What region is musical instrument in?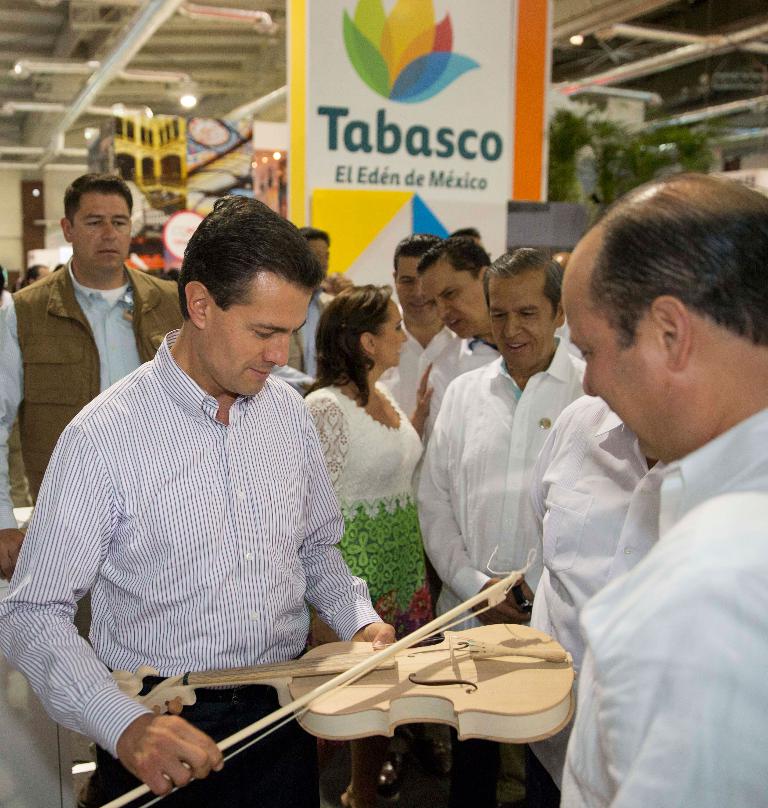
(120, 578, 574, 763).
